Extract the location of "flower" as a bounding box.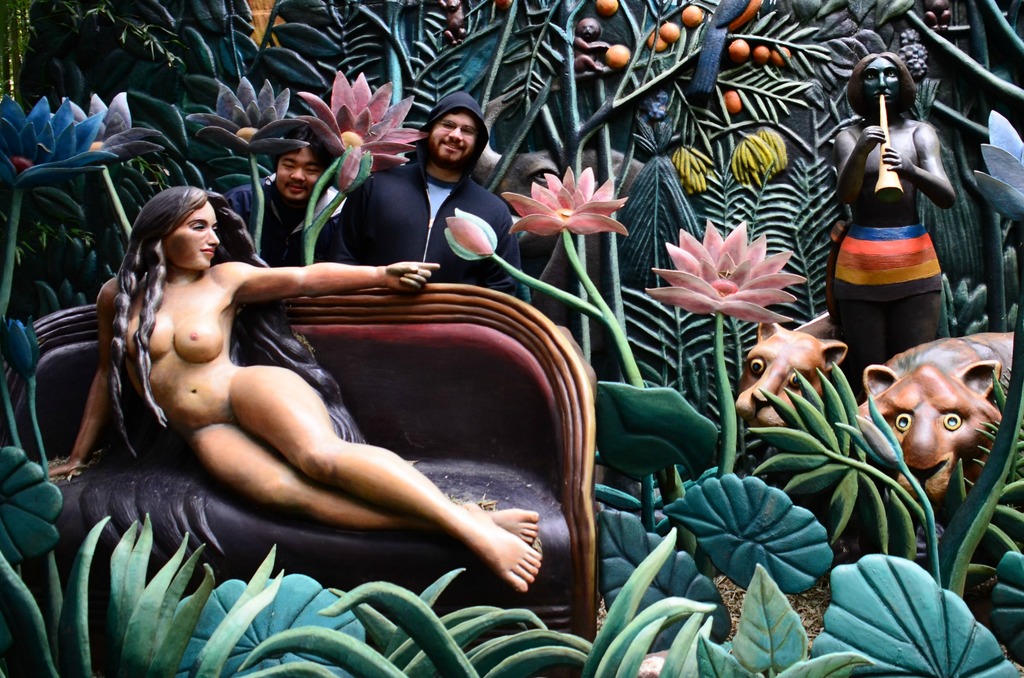
[left=54, top=86, right=170, bottom=190].
